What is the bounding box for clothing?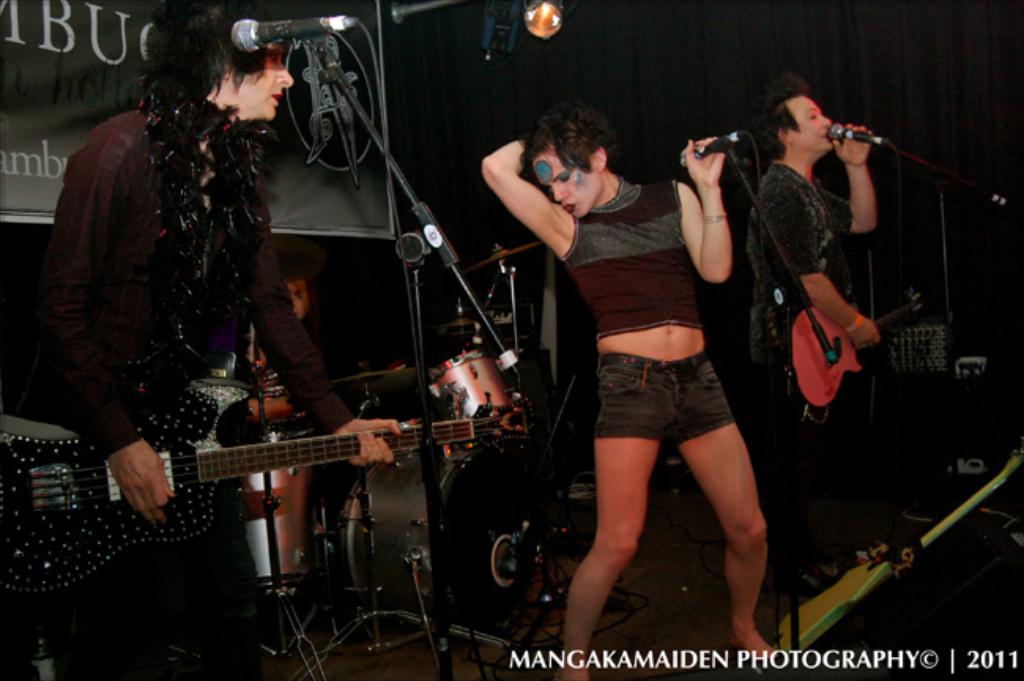
box(753, 162, 879, 560).
